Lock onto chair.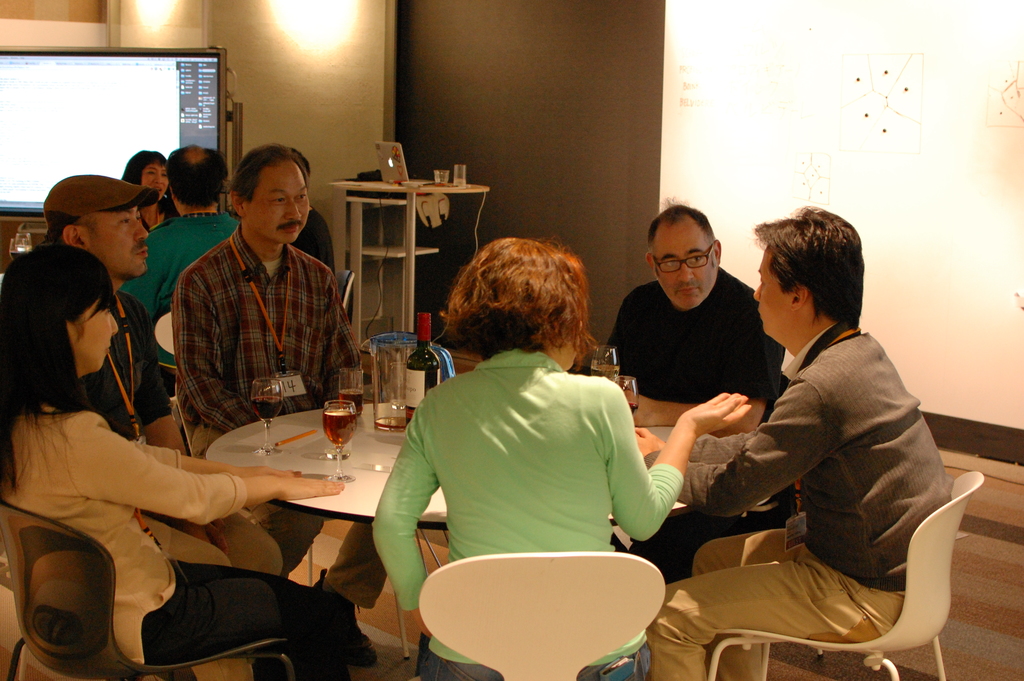
Locked: detection(419, 552, 664, 680).
